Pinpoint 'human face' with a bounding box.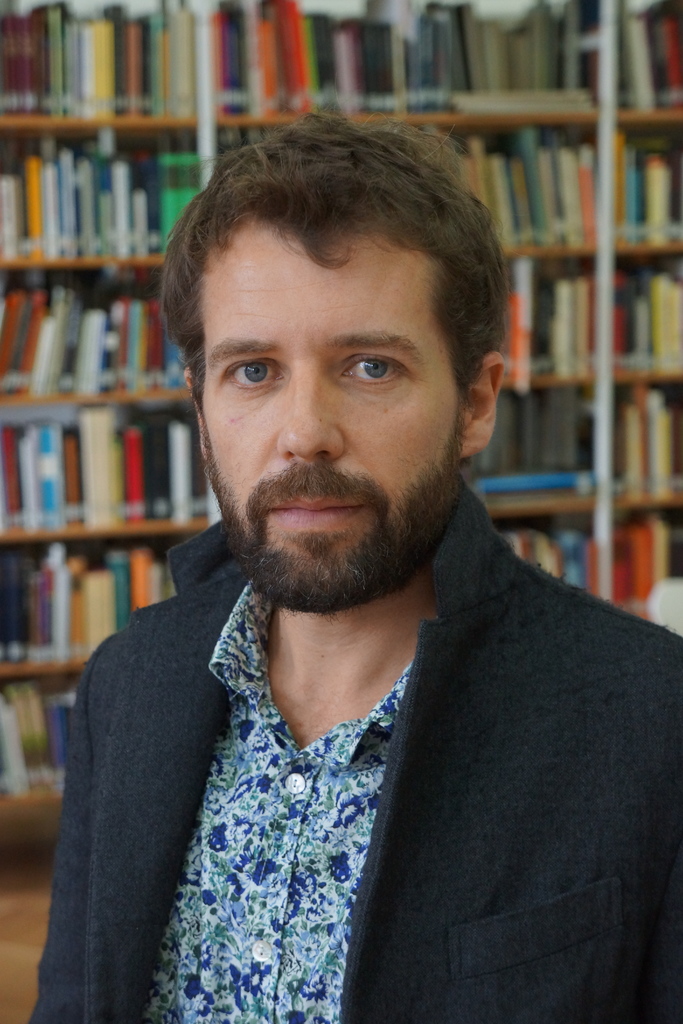
[192,214,461,617].
